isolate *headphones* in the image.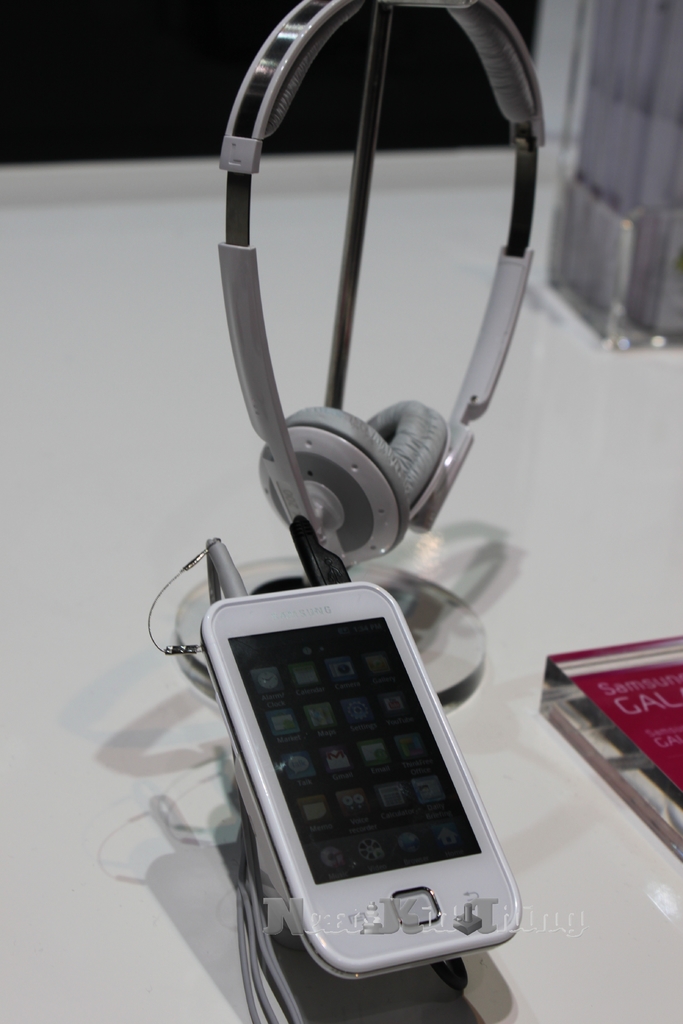
Isolated region: (233, 27, 532, 631).
